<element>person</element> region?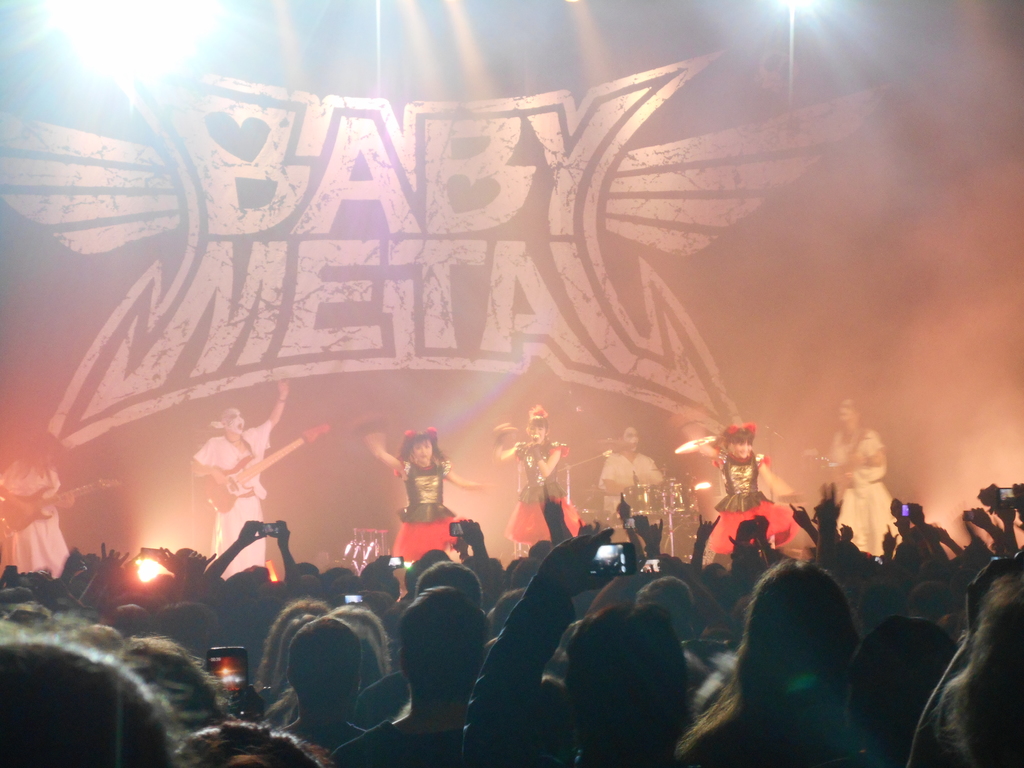
{"left": 825, "top": 394, "right": 897, "bottom": 563}
